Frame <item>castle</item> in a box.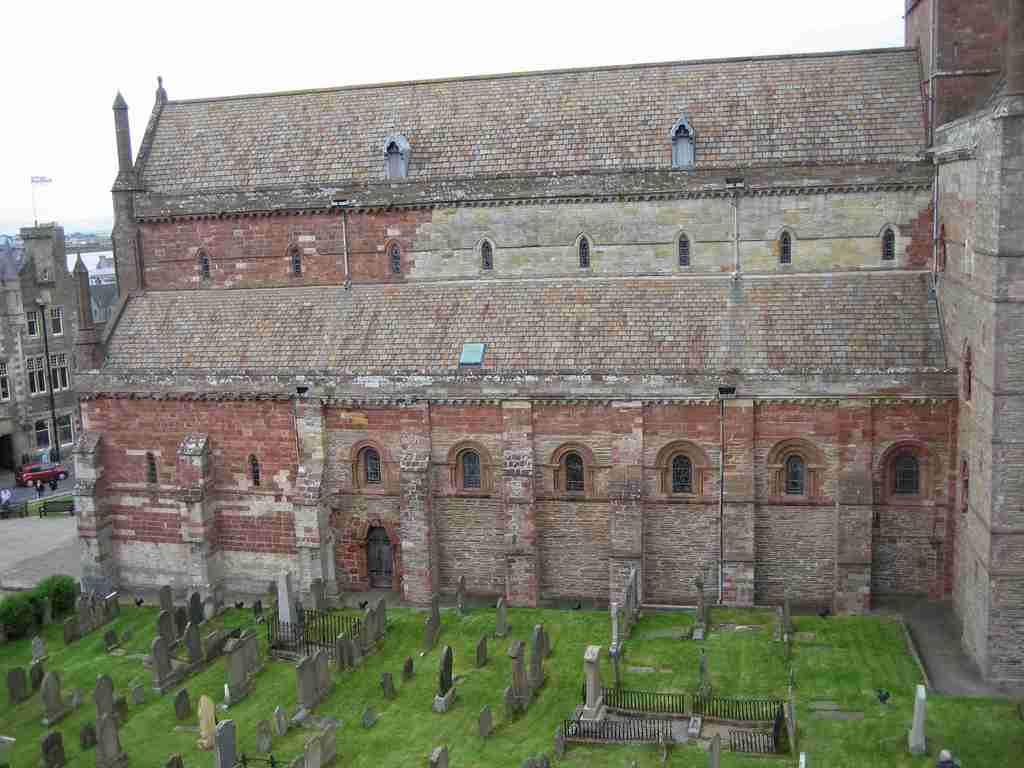
box(79, 0, 1023, 680).
